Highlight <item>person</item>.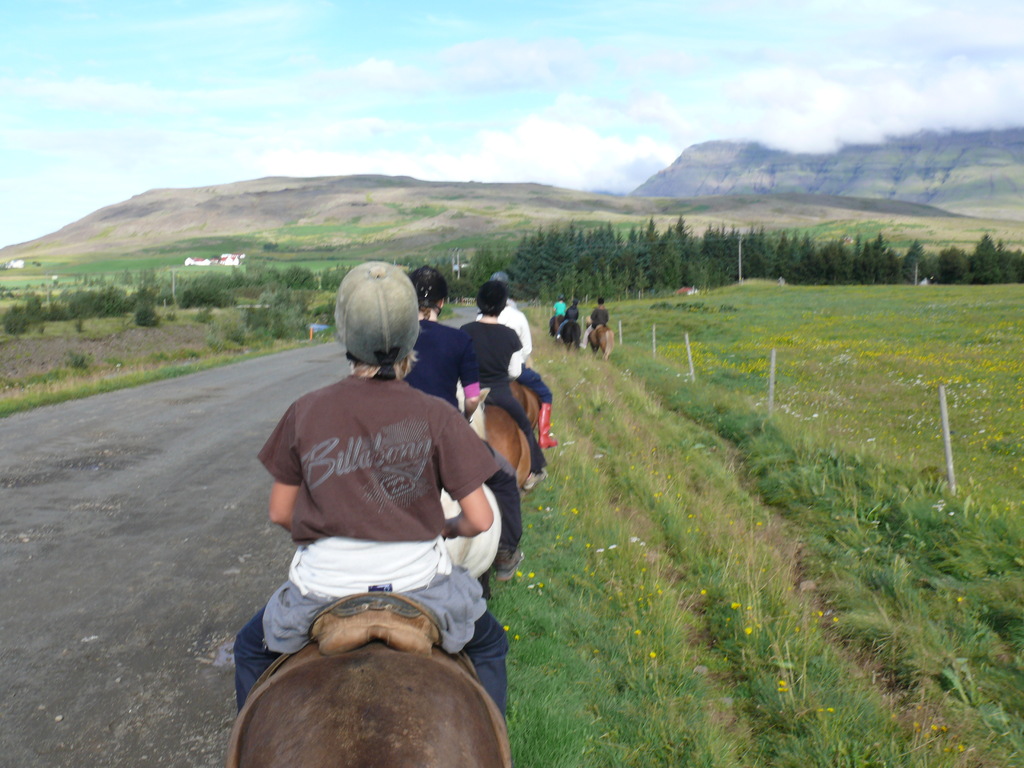
Highlighted region: 562:300:580:324.
